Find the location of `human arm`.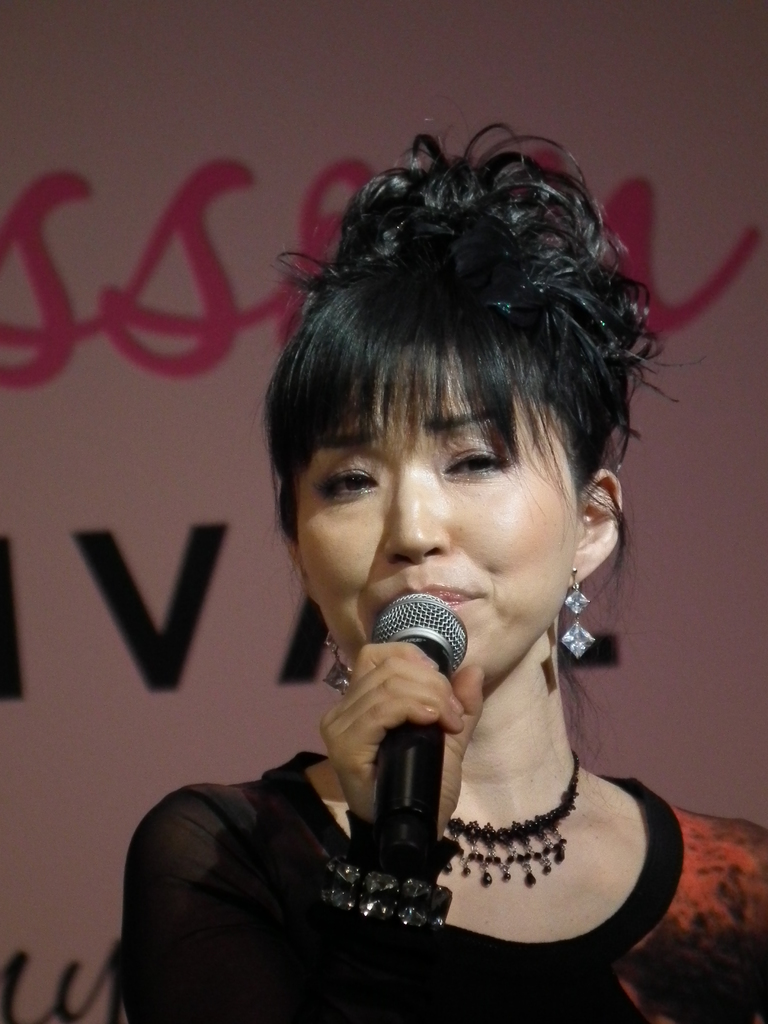
Location: [x1=121, y1=633, x2=488, y2=1021].
